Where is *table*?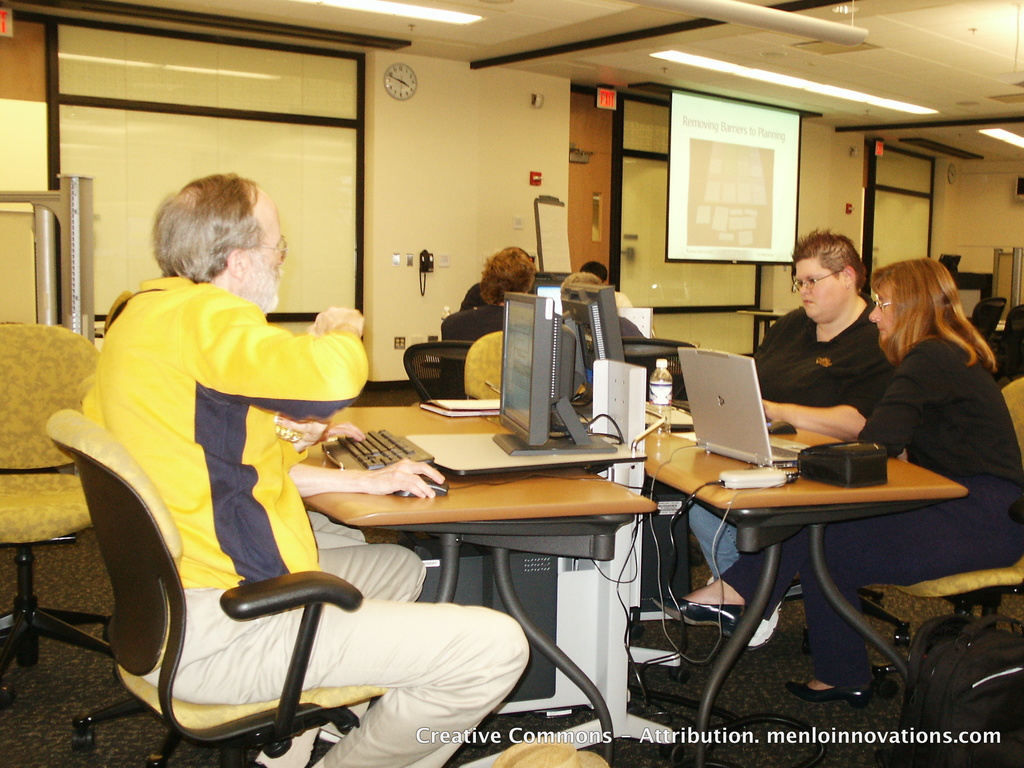
737/311/789/353.
